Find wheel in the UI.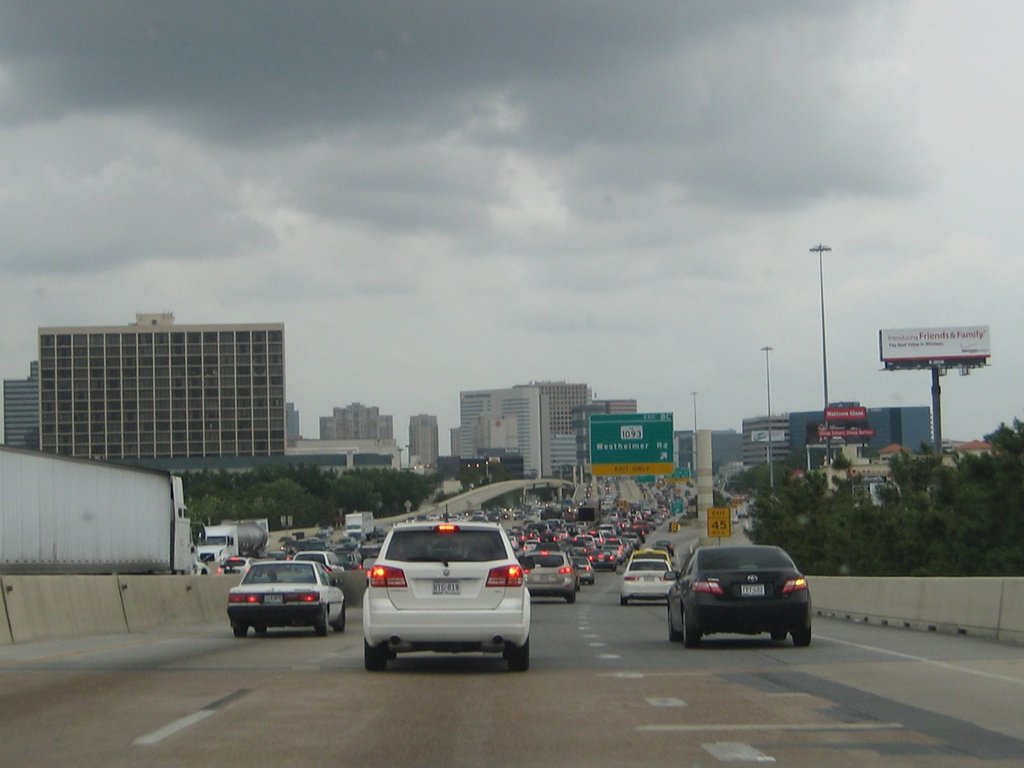
UI element at [502,647,526,672].
